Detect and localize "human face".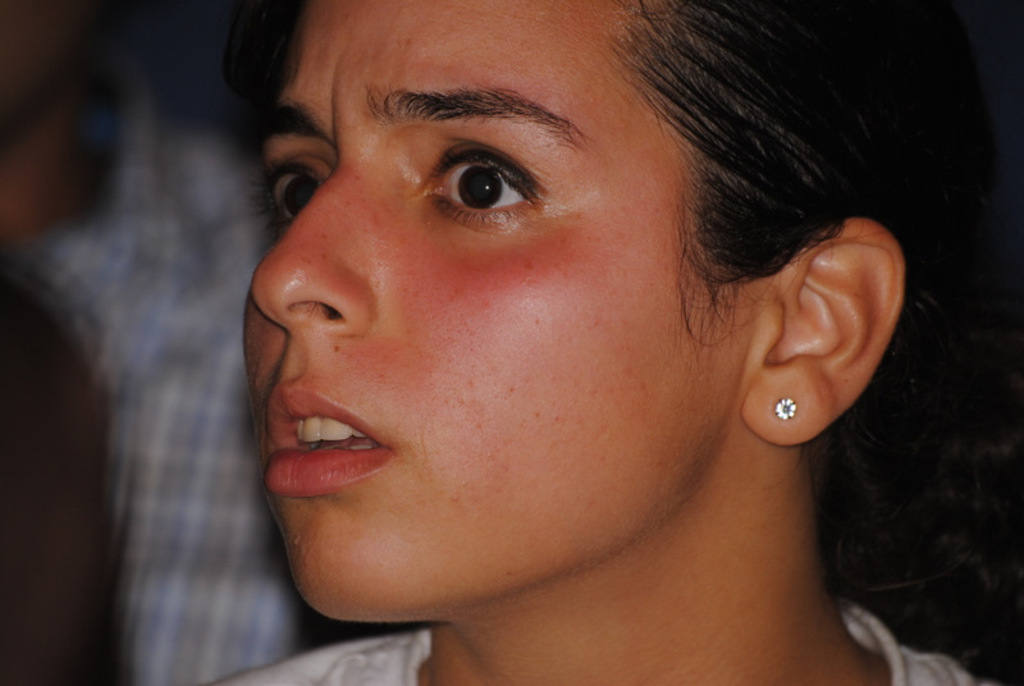
Localized at (left=234, top=3, right=740, bottom=619).
